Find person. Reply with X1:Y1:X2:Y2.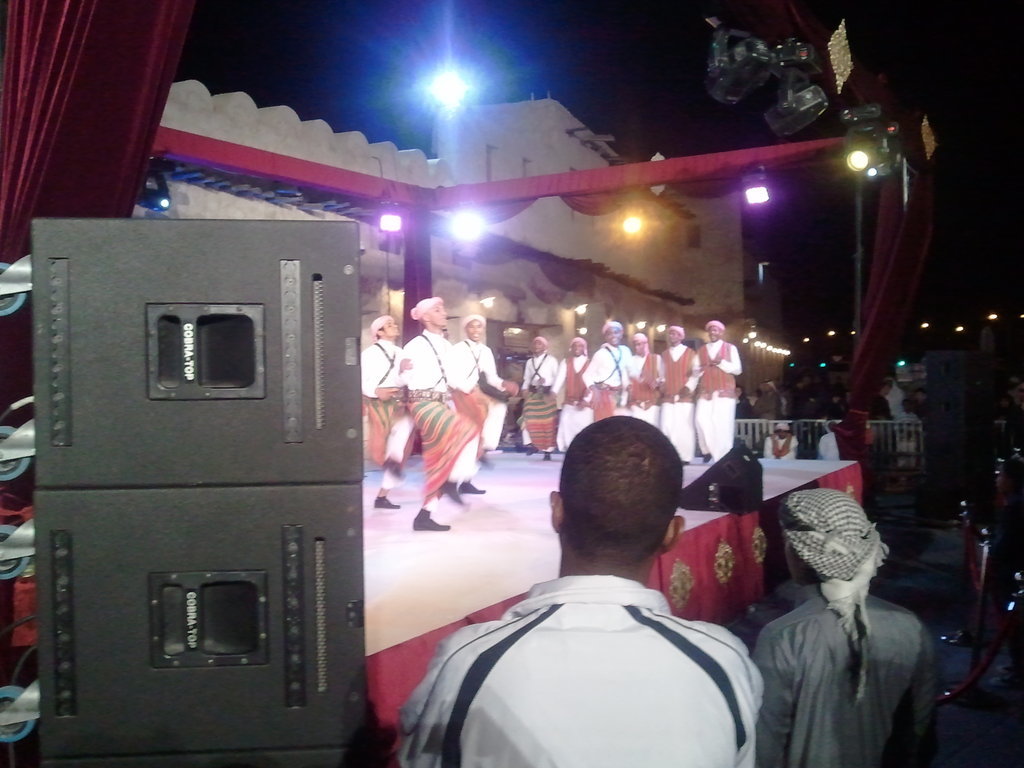
815:426:840:459.
